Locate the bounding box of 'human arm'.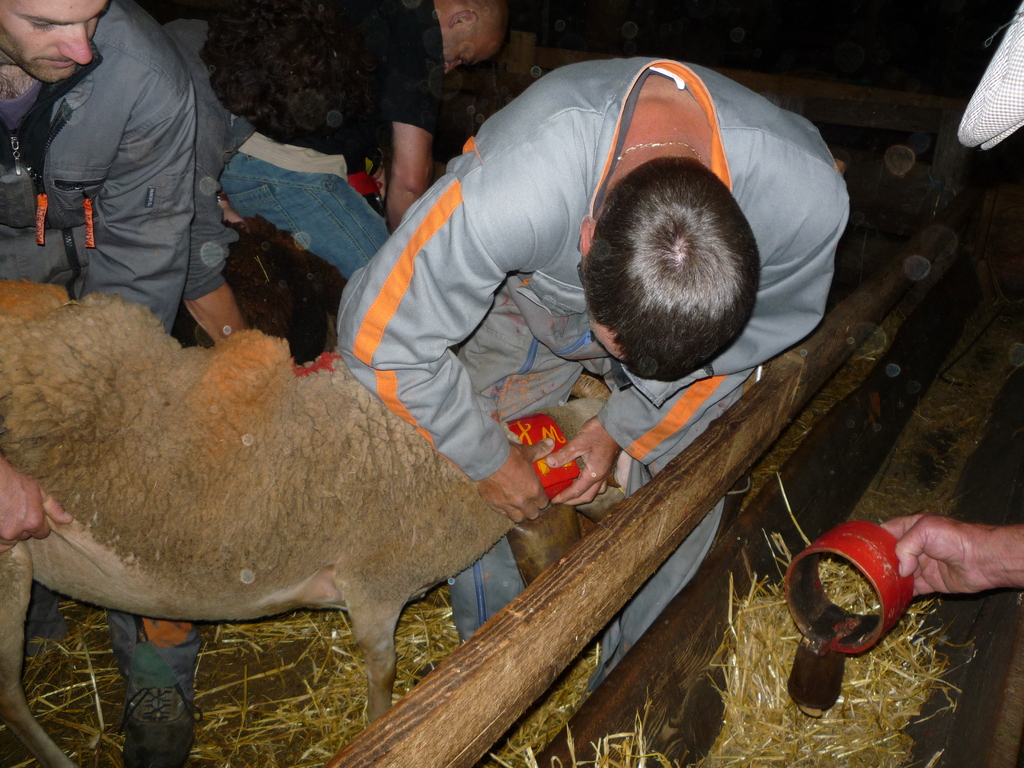
Bounding box: [75, 68, 201, 333].
